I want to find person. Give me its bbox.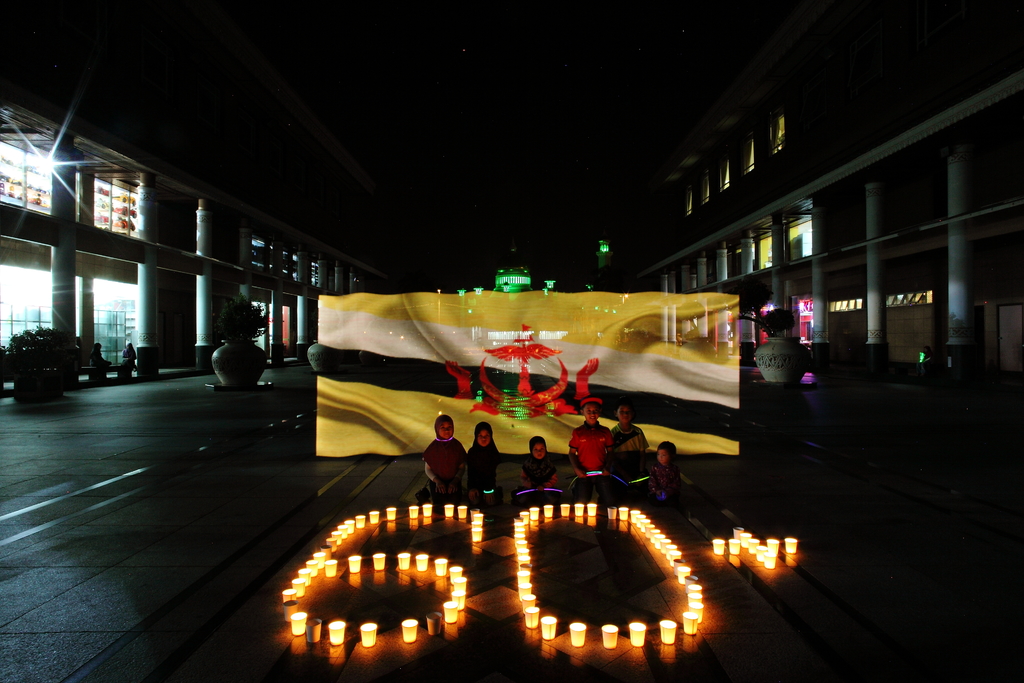
(643,436,700,514).
